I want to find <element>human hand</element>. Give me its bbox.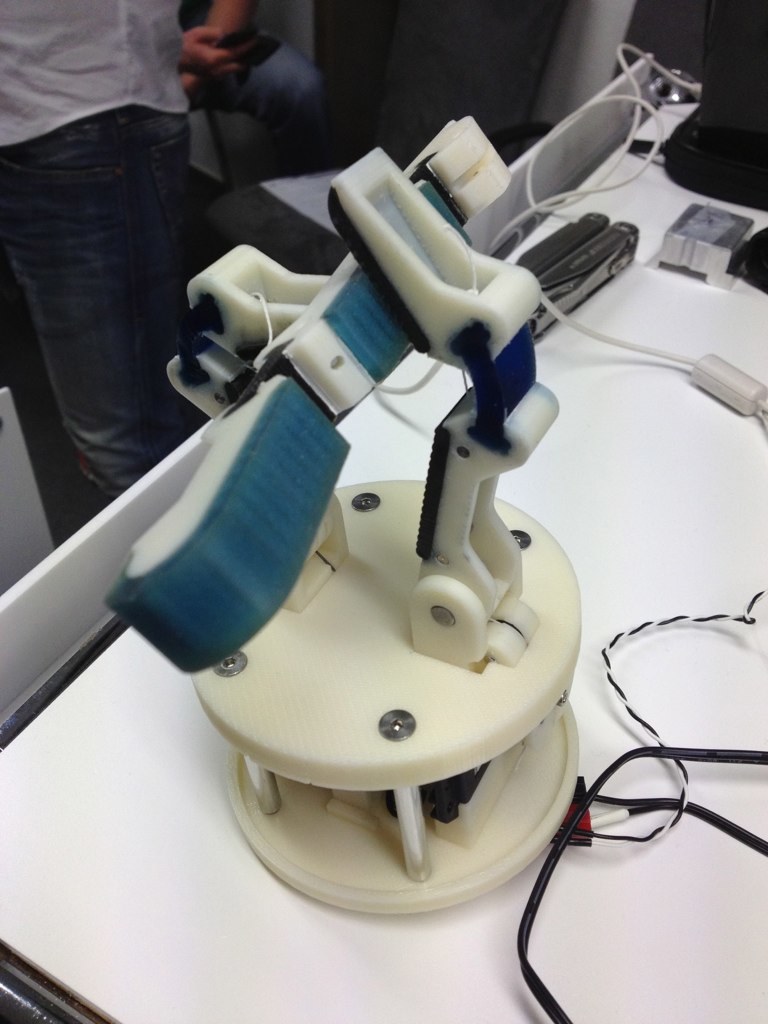
(178, 73, 208, 103).
